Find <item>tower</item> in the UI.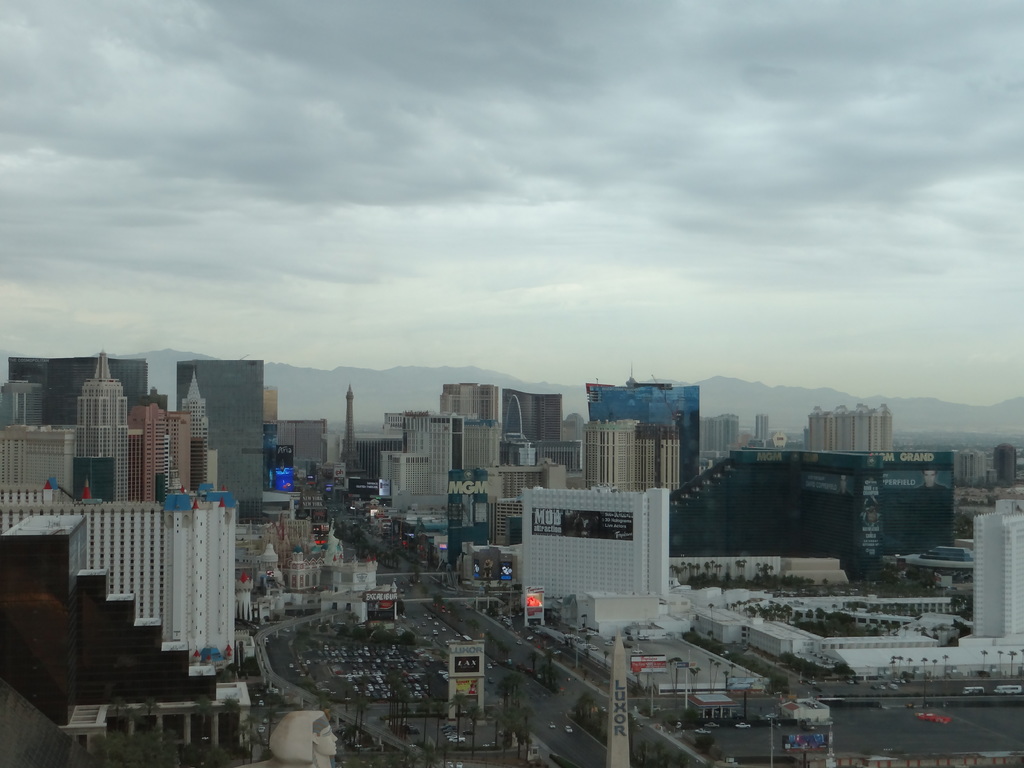
UI element at 406, 412, 509, 504.
